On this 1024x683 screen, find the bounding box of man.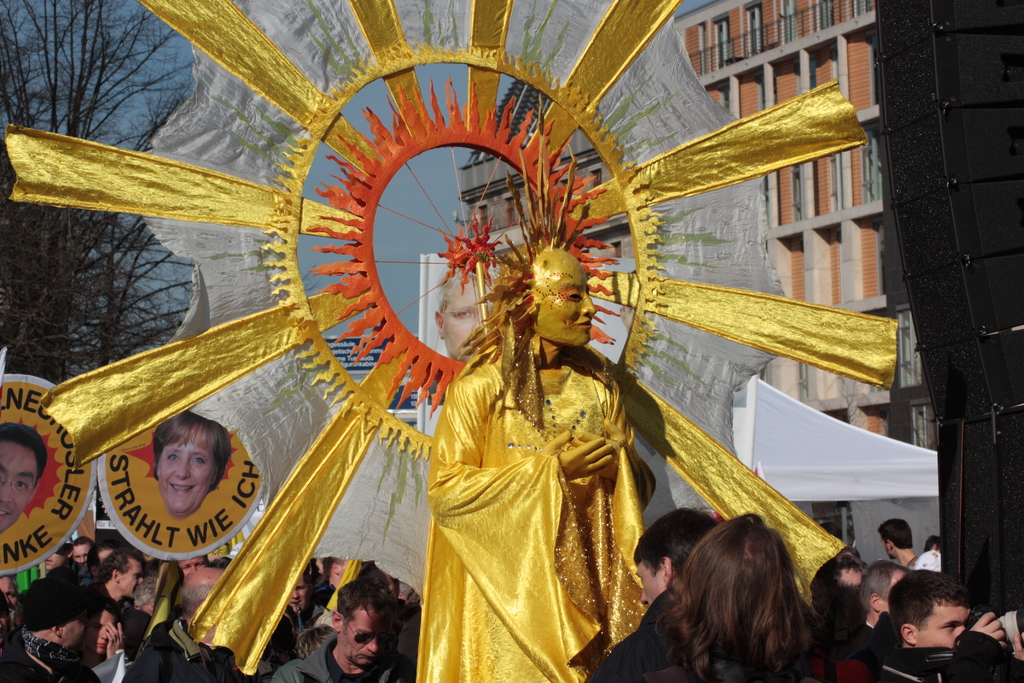
Bounding box: (x1=865, y1=574, x2=1014, y2=682).
